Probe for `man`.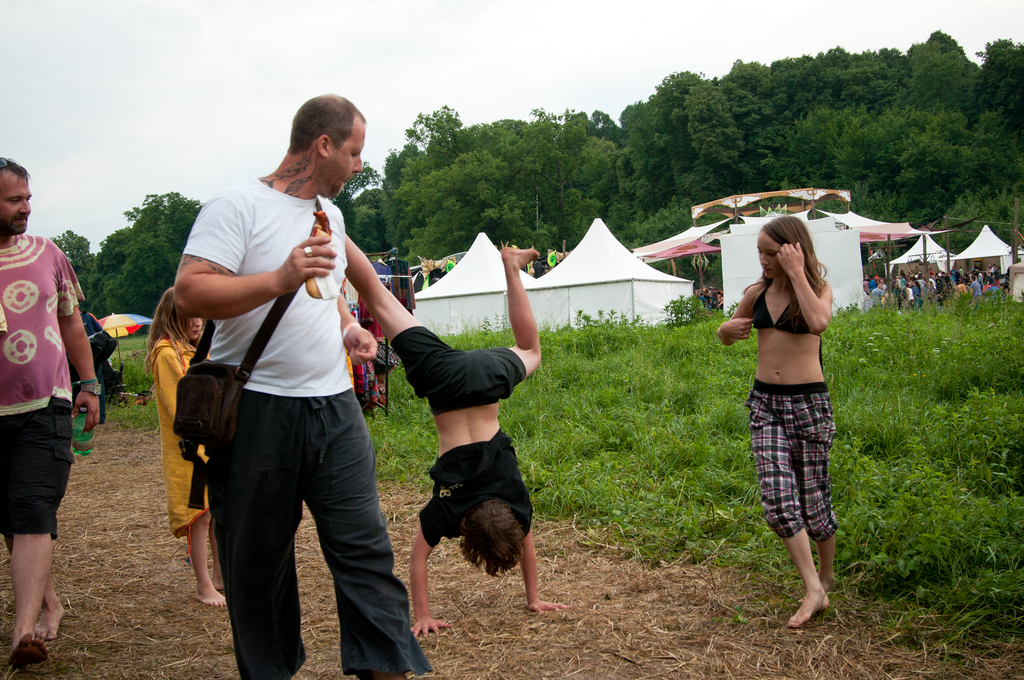
Probe result: 896/276/906/286.
